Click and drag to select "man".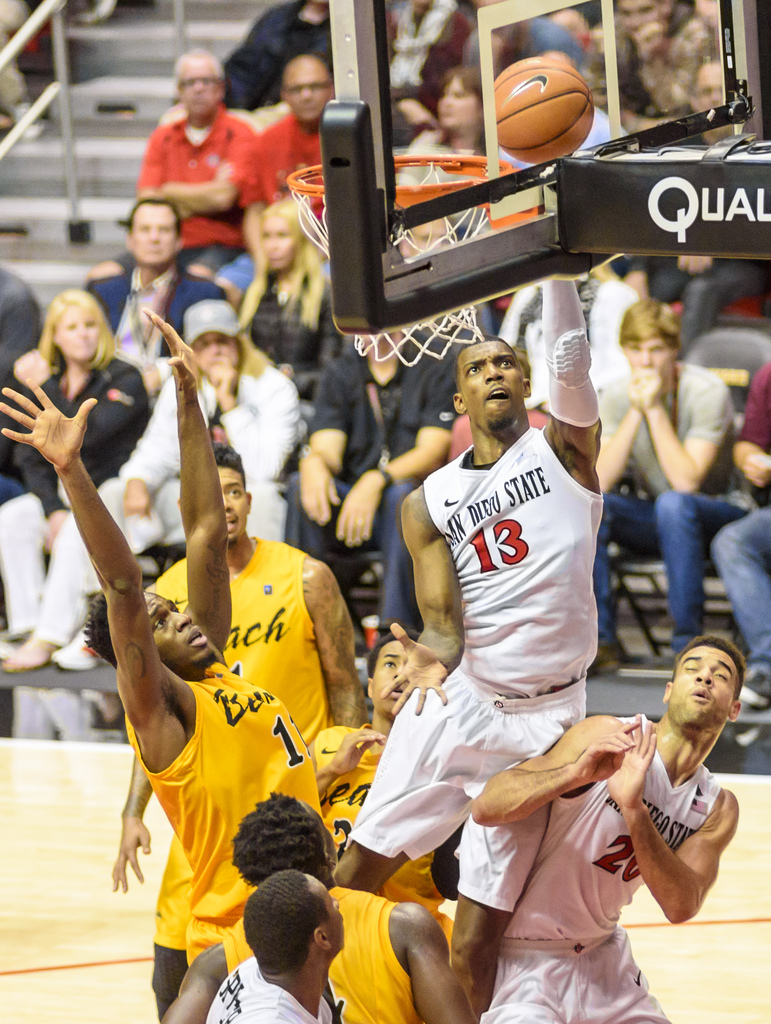
Selection: left=86, top=47, right=256, bottom=279.
